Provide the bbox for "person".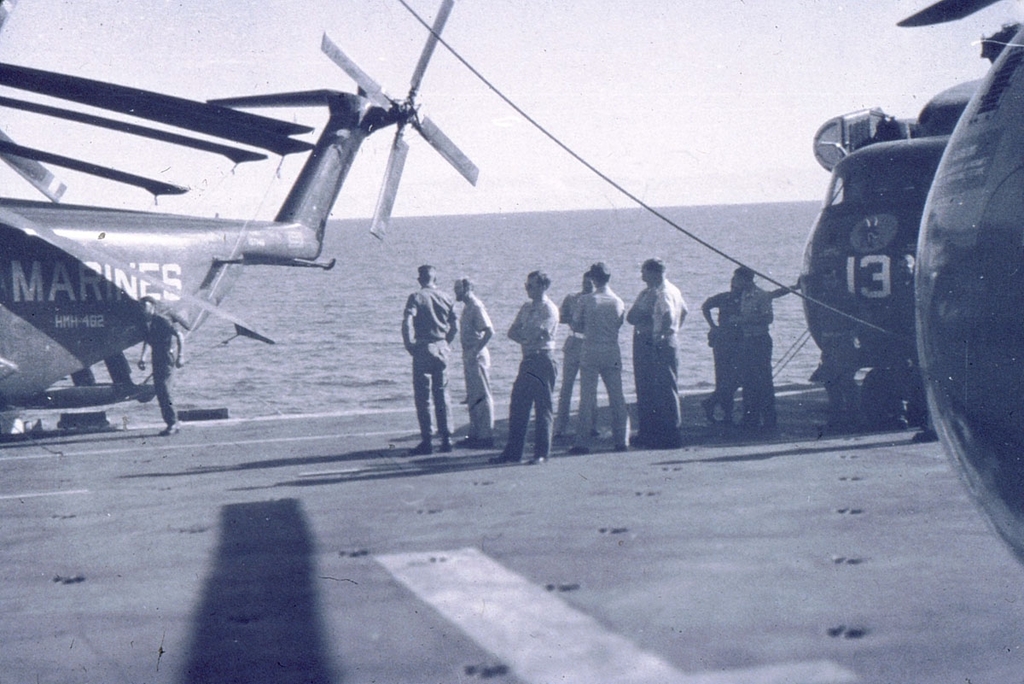
bbox=[452, 272, 497, 447].
